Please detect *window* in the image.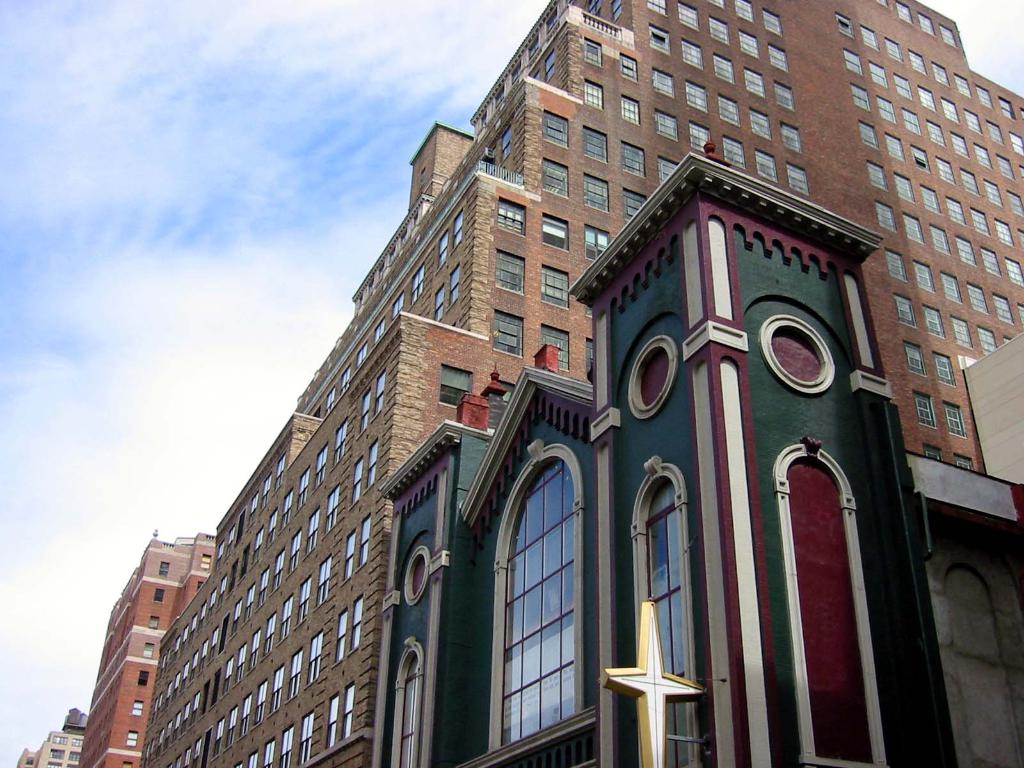
left=877, top=96, right=894, bottom=125.
